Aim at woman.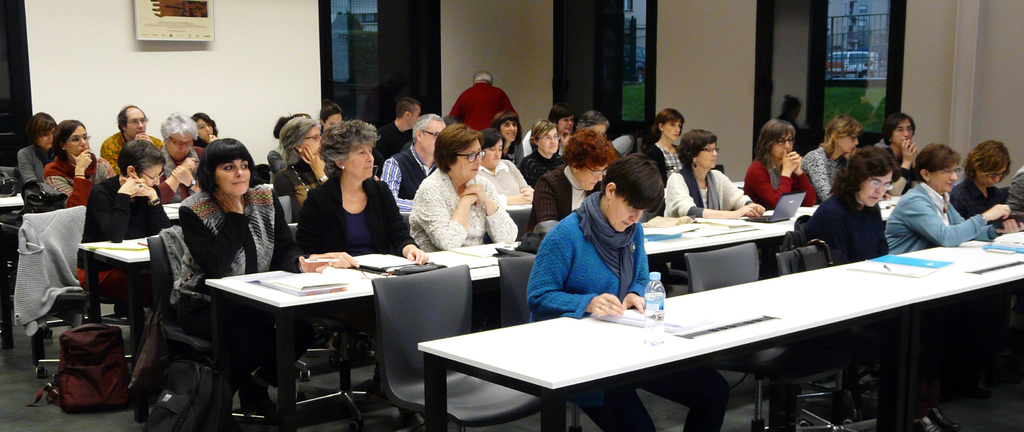
Aimed at locate(271, 113, 296, 172).
